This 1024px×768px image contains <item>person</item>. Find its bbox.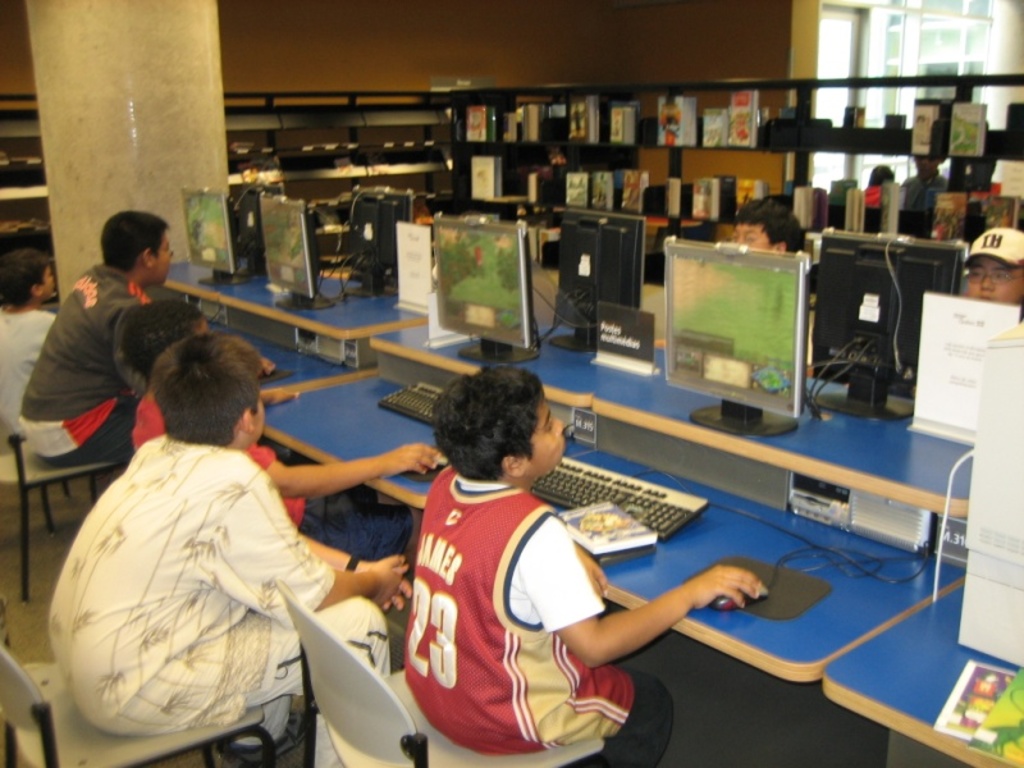
crop(536, 142, 573, 187).
